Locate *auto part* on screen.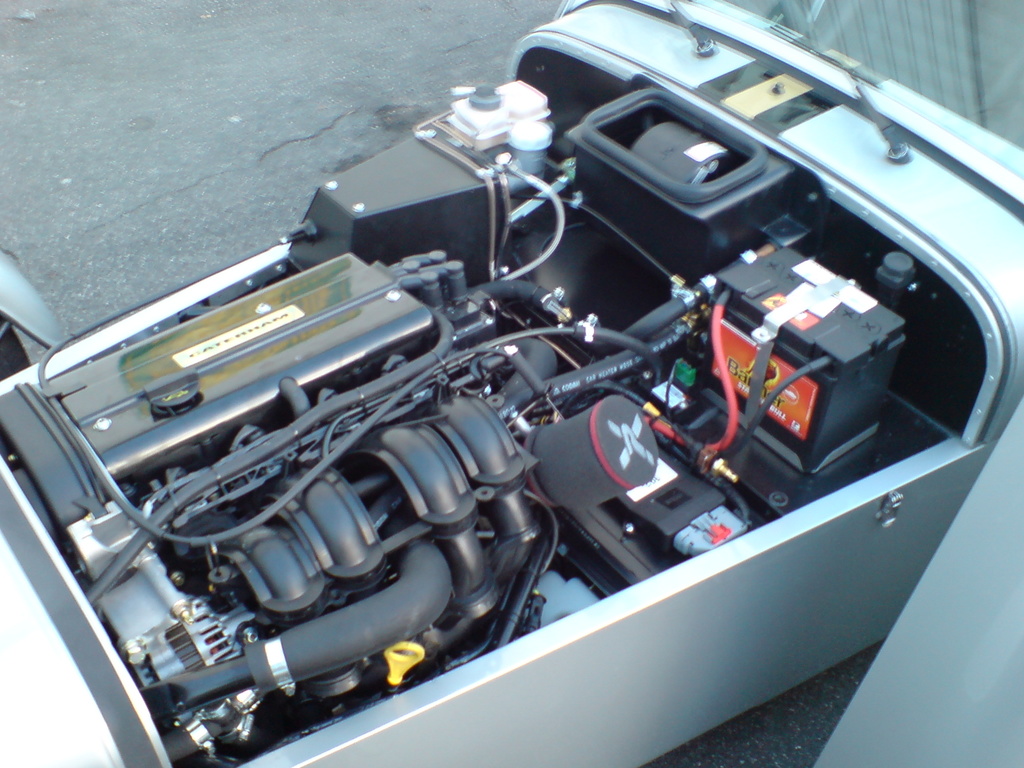
On screen at left=0, top=245, right=49, bottom=381.
